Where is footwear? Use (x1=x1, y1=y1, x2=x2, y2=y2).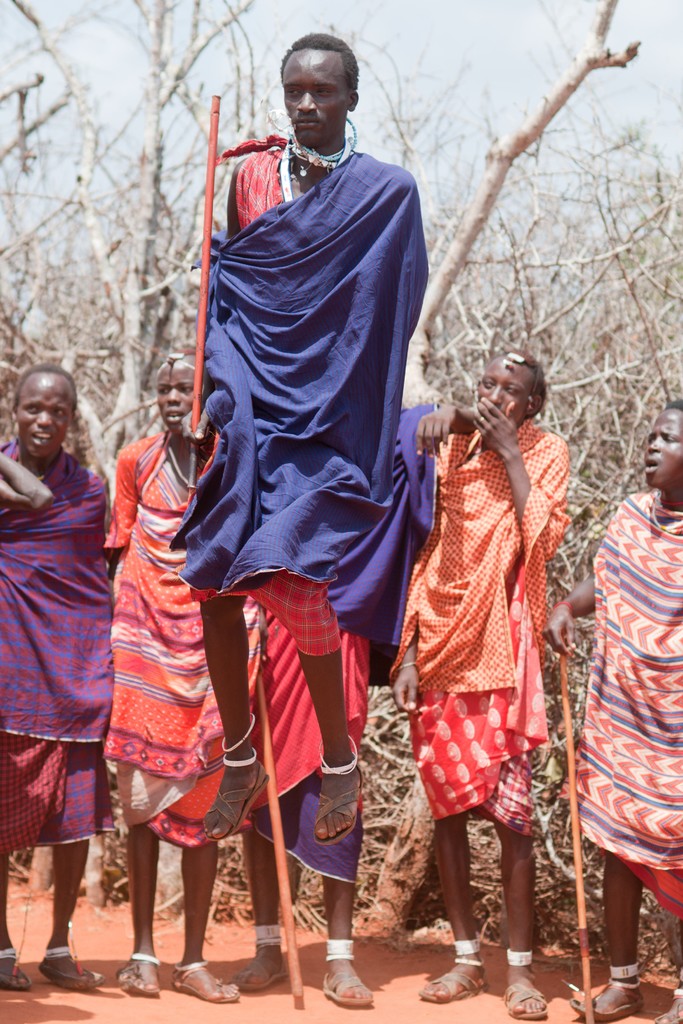
(x1=238, y1=964, x2=292, y2=992).
